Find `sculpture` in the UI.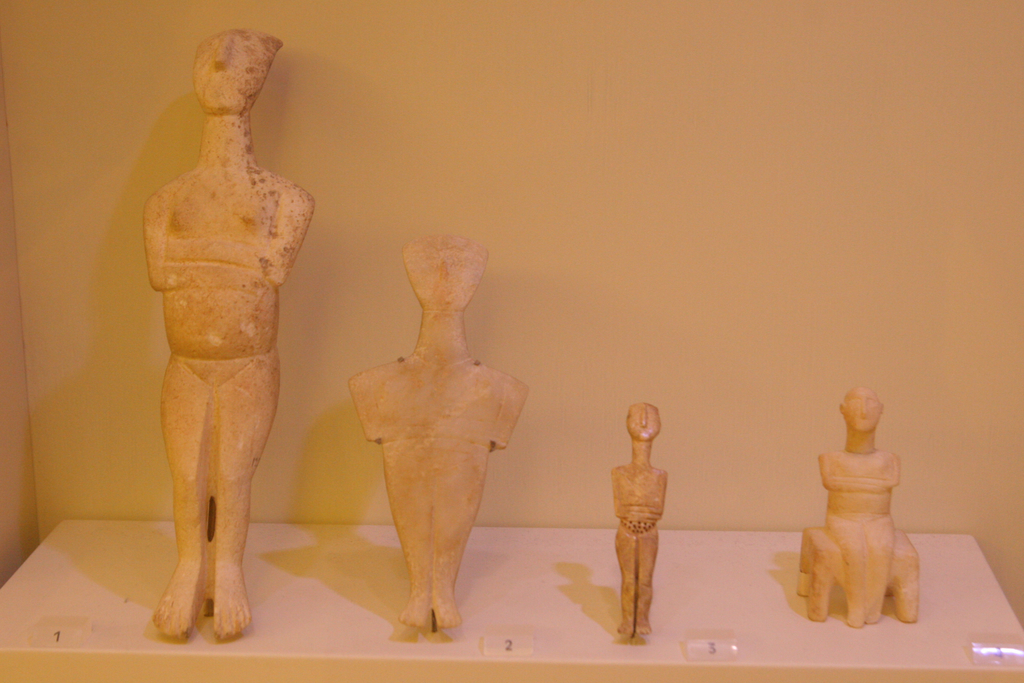
UI element at [600,397,688,653].
